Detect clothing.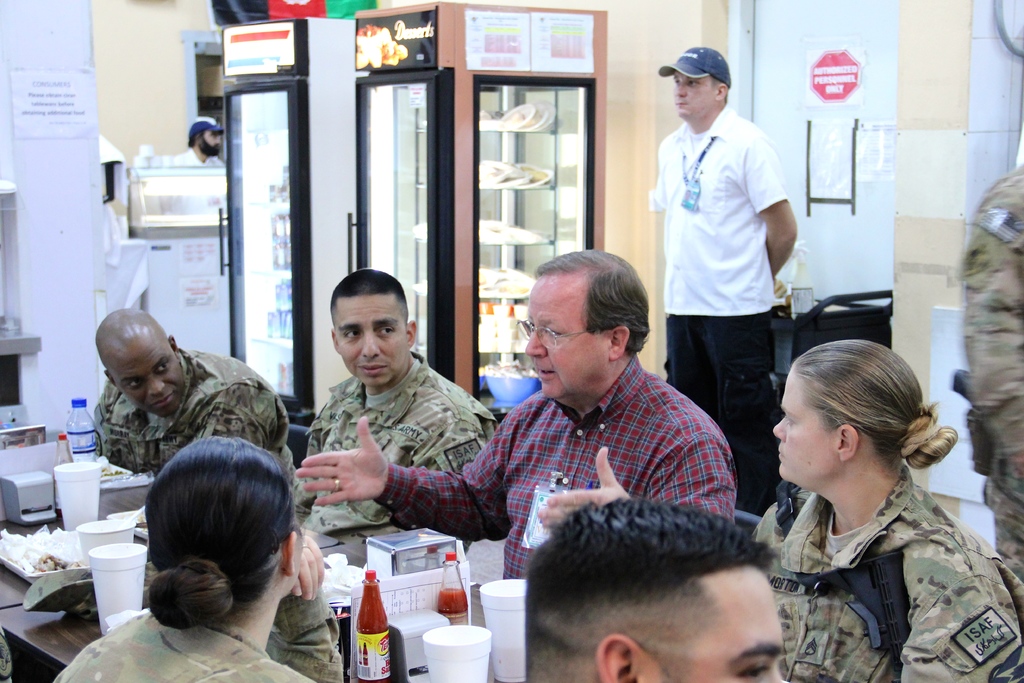
Detected at (951, 168, 1023, 592).
